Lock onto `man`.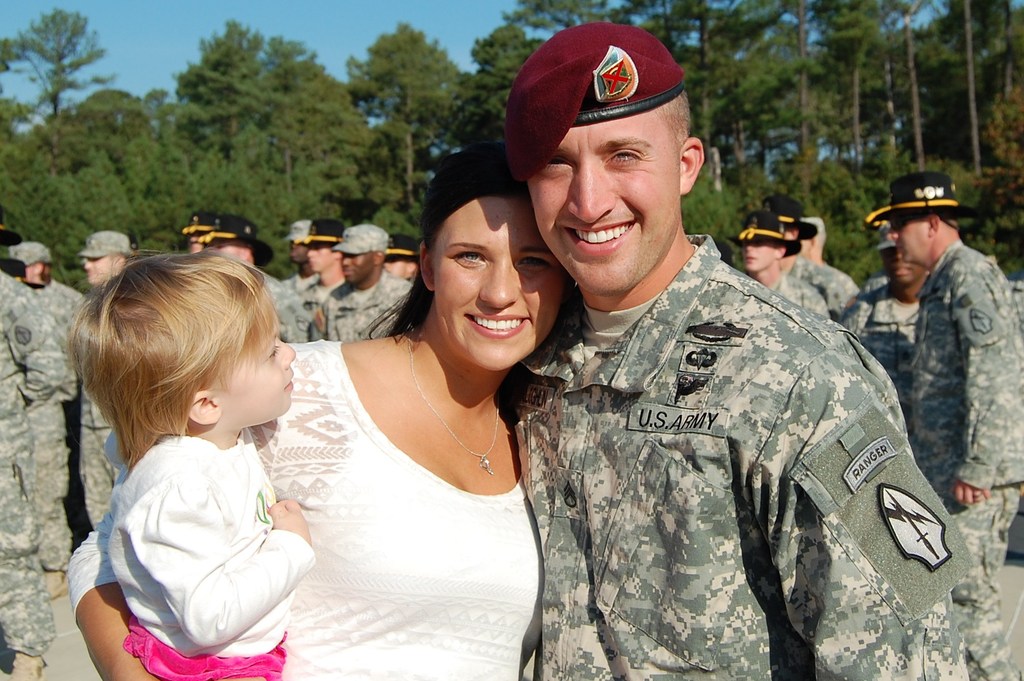
Locked: bbox=[294, 220, 342, 322].
